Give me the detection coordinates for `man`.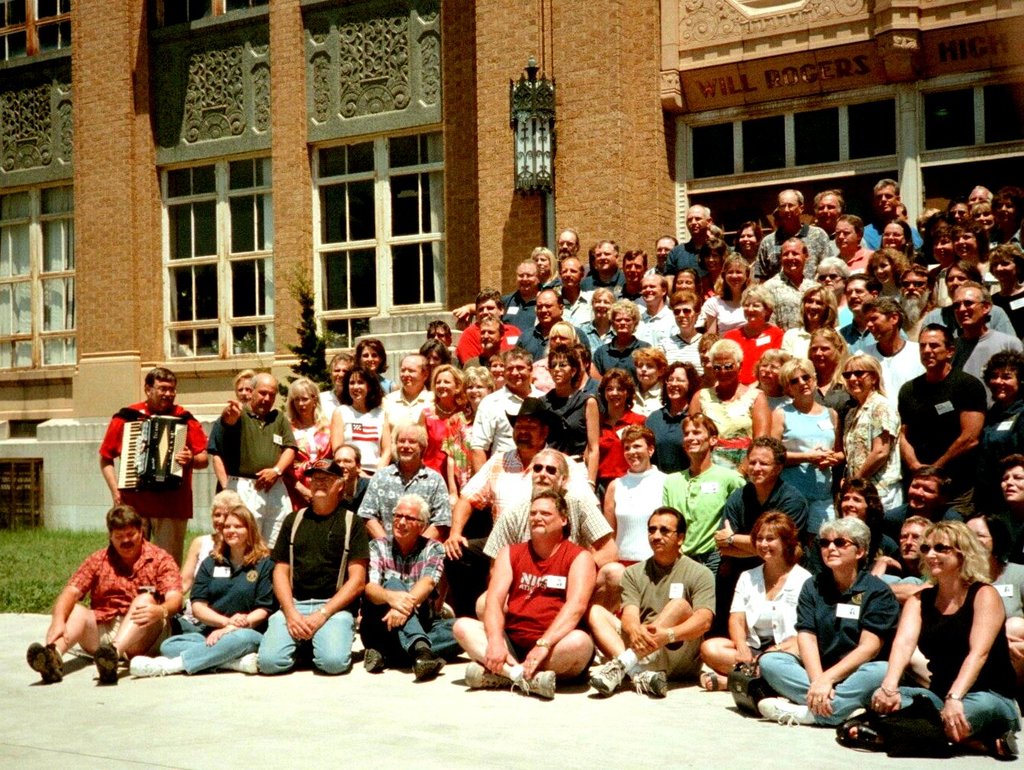
region(543, 255, 602, 341).
